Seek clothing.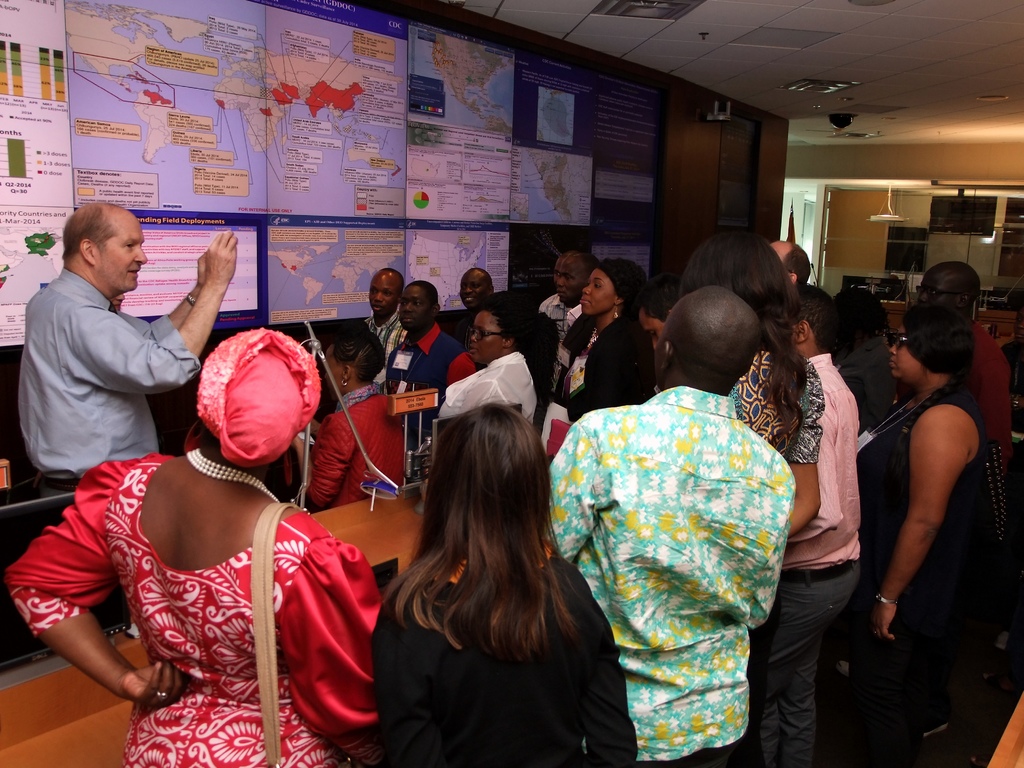
BBox(552, 312, 666, 418).
